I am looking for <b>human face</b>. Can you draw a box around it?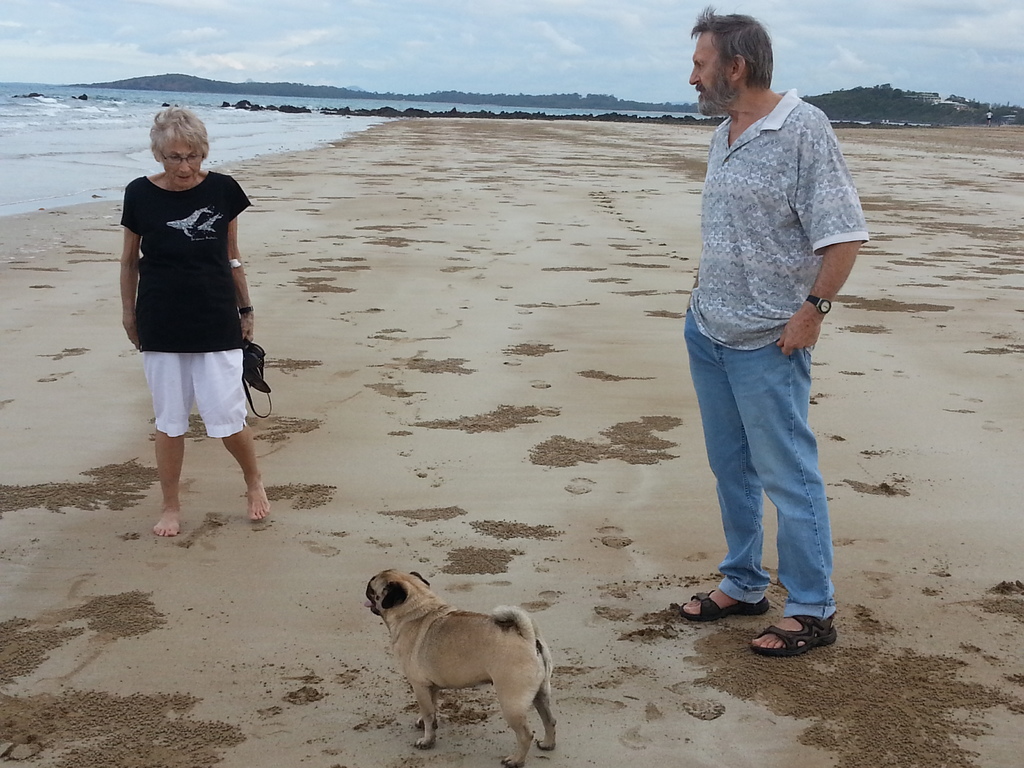
Sure, the bounding box is left=163, top=141, right=200, bottom=187.
